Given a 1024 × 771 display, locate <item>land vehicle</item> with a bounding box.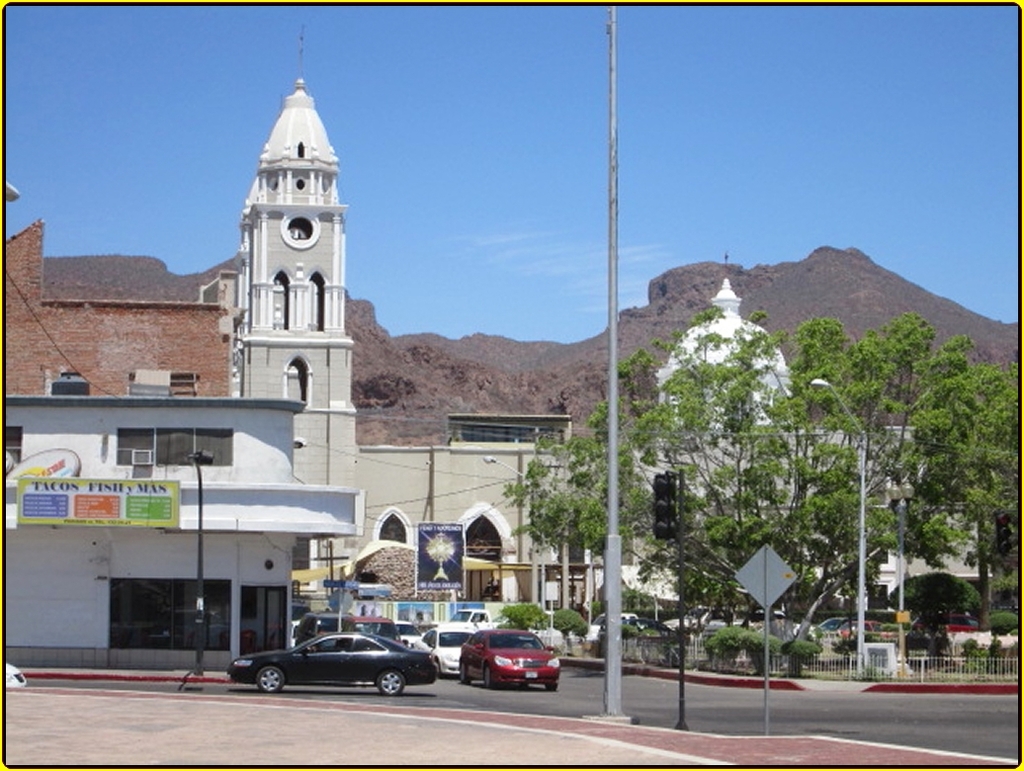
Located: select_region(663, 600, 787, 634).
